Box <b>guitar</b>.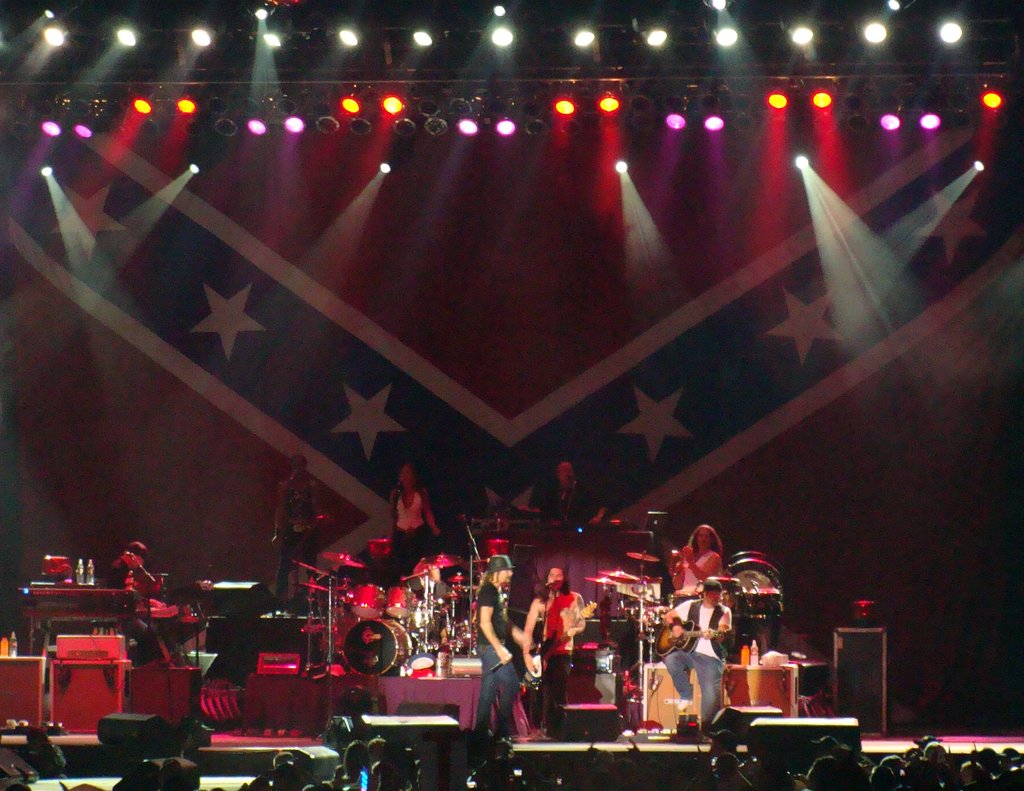
(x1=655, y1=624, x2=730, y2=659).
